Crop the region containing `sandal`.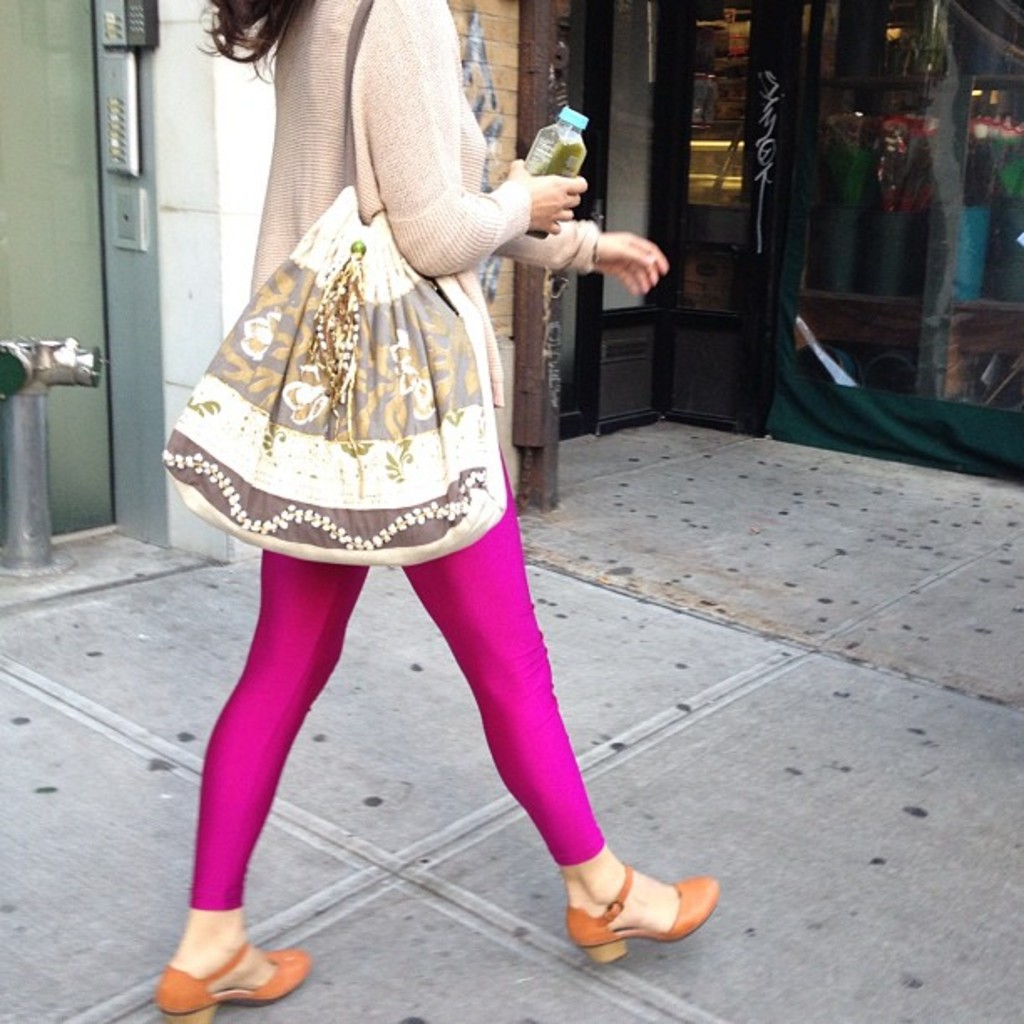
Crop region: [x1=152, y1=939, x2=306, y2=1022].
